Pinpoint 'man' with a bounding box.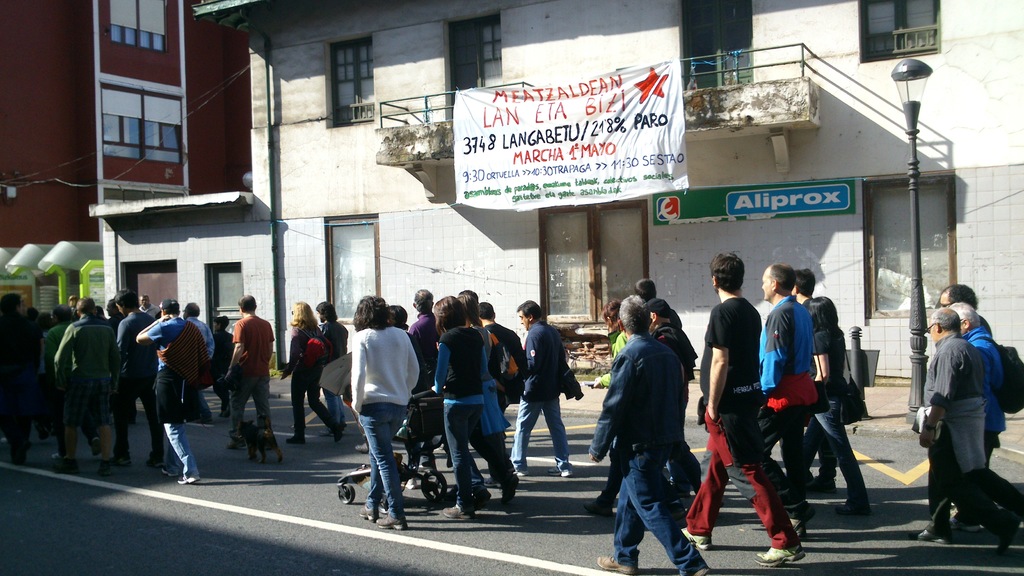
916 293 1011 538.
